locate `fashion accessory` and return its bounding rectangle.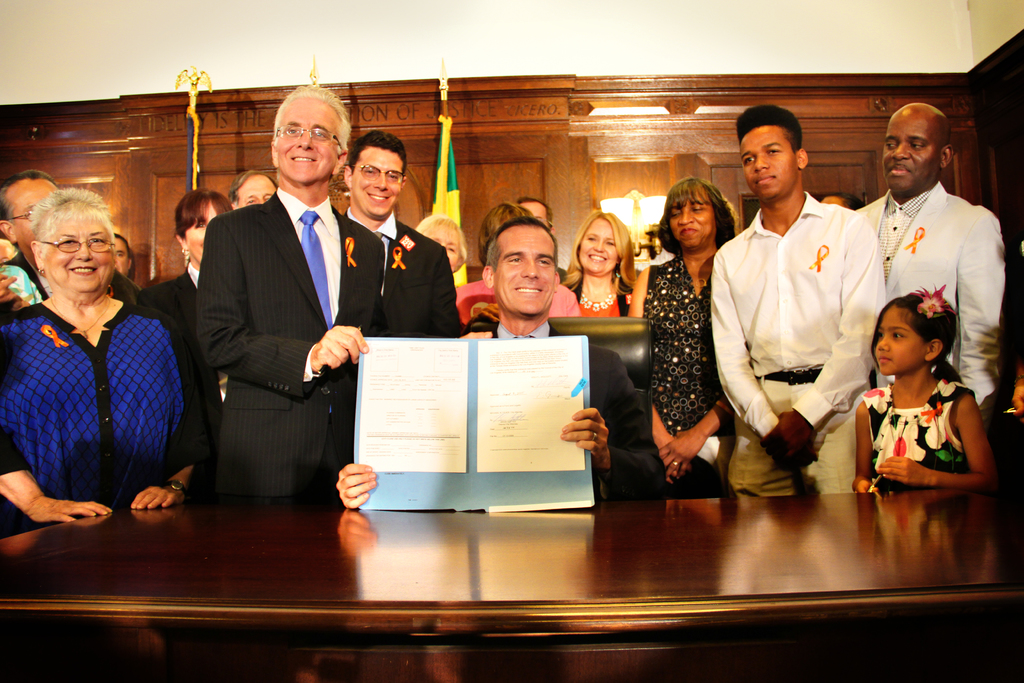
bbox=[161, 477, 187, 499].
